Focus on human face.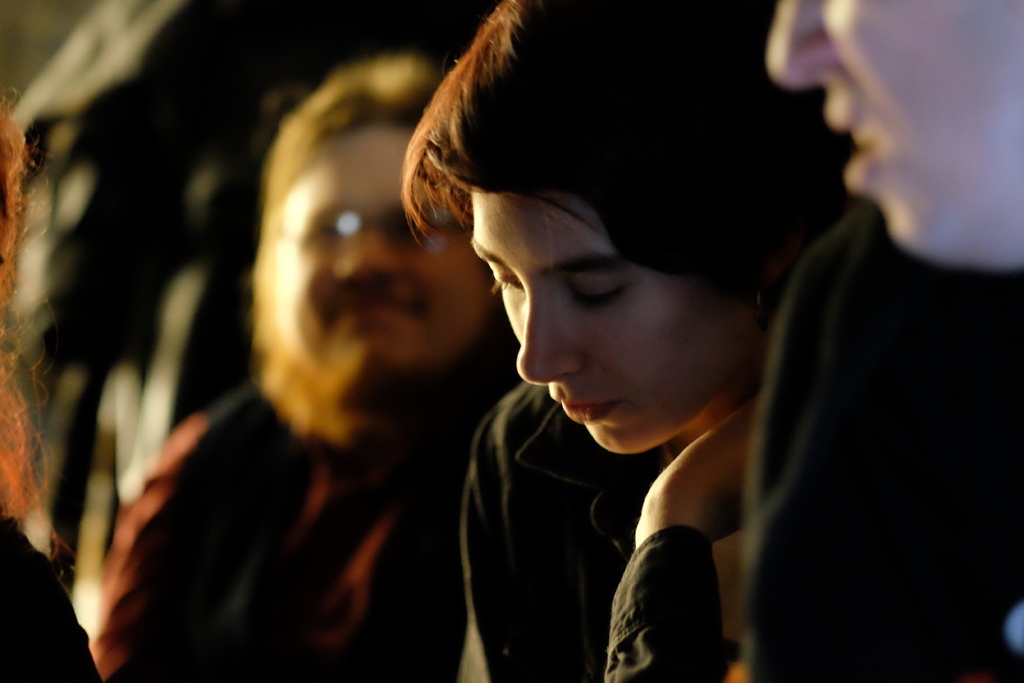
Focused at {"left": 274, "top": 126, "right": 486, "bottom": 403}.
